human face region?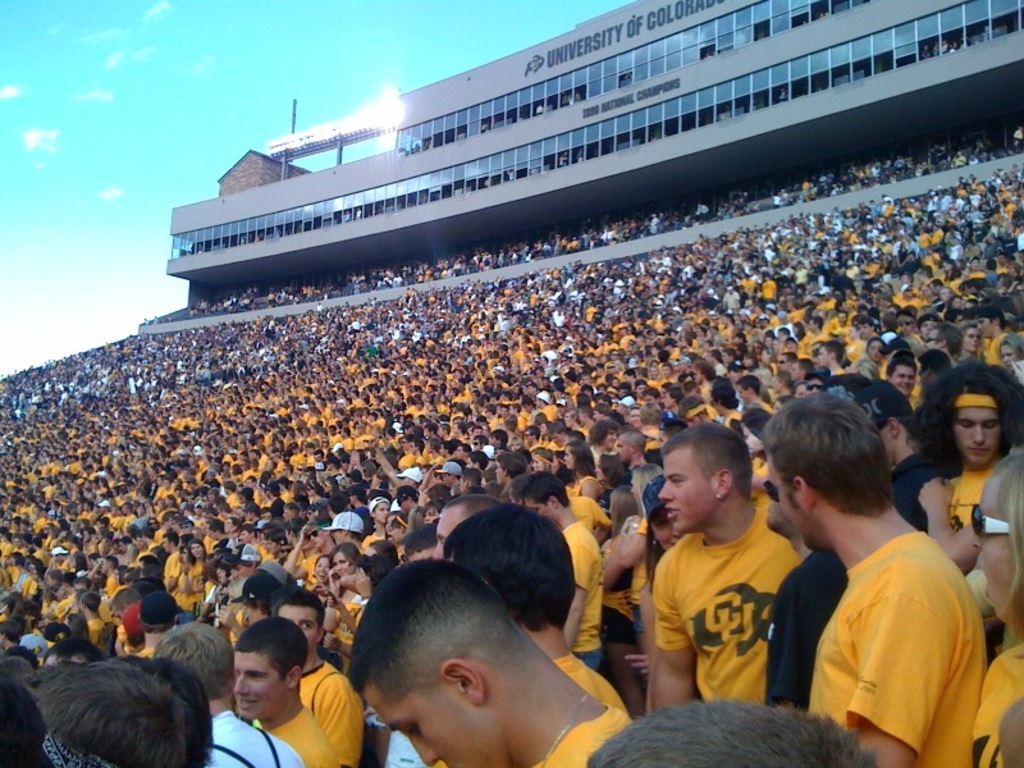
detection(279, 604, 316, 648)
